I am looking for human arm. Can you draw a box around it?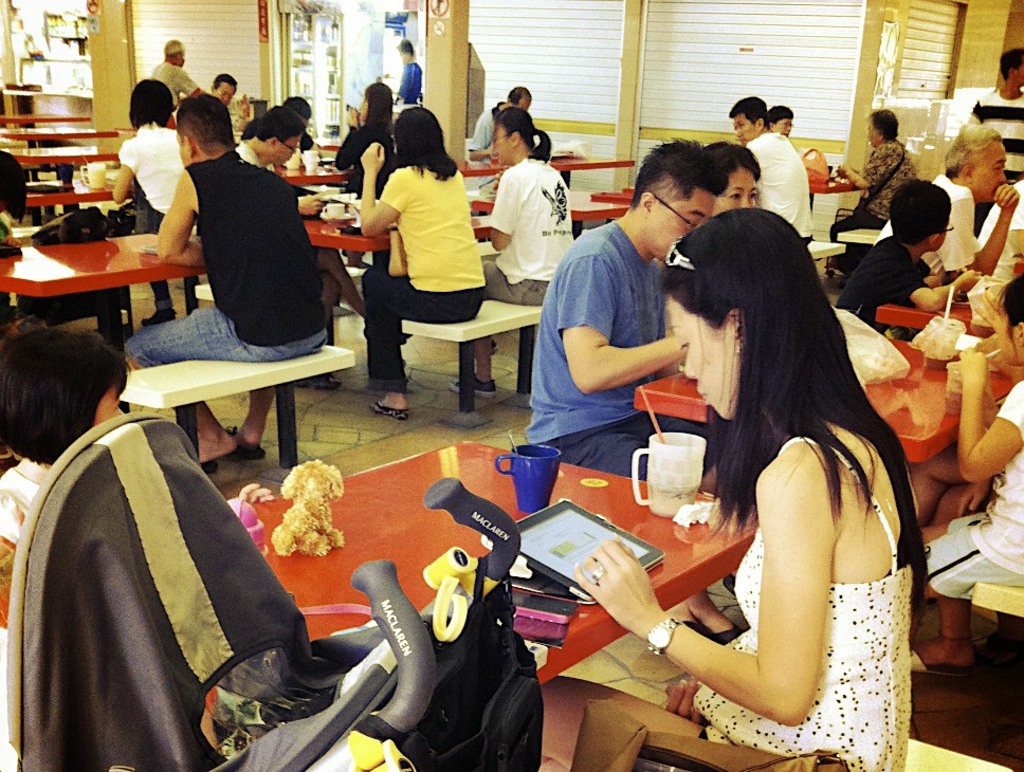
Sure, the bounding box is rect(552, 250, 683, 397).
